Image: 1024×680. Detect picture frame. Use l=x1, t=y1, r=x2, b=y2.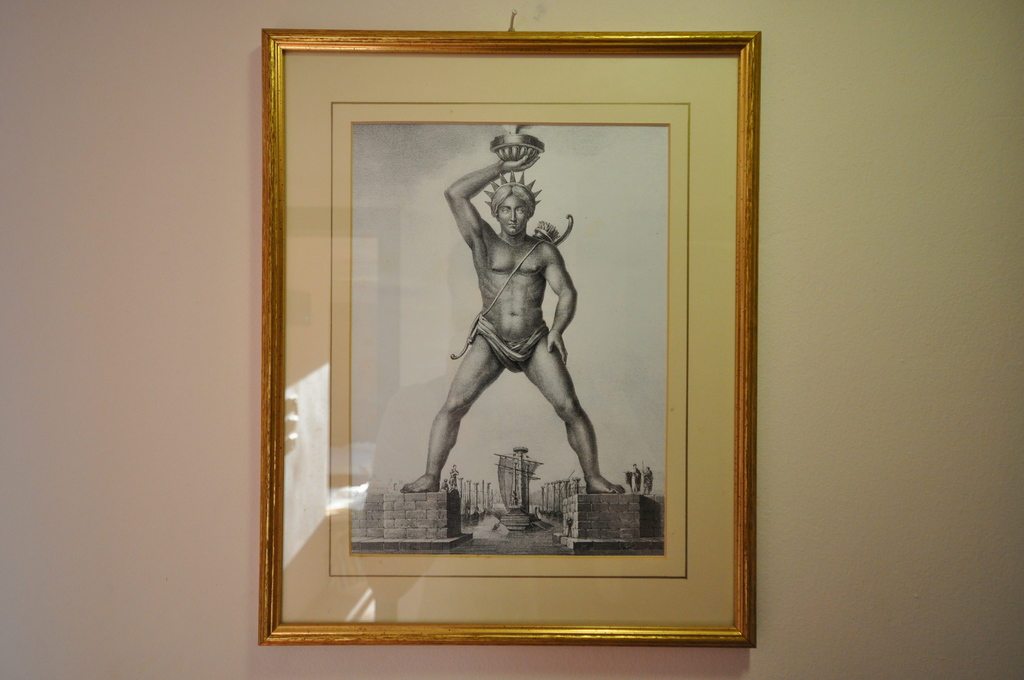
l=252, t=17, r=768, b=654.
